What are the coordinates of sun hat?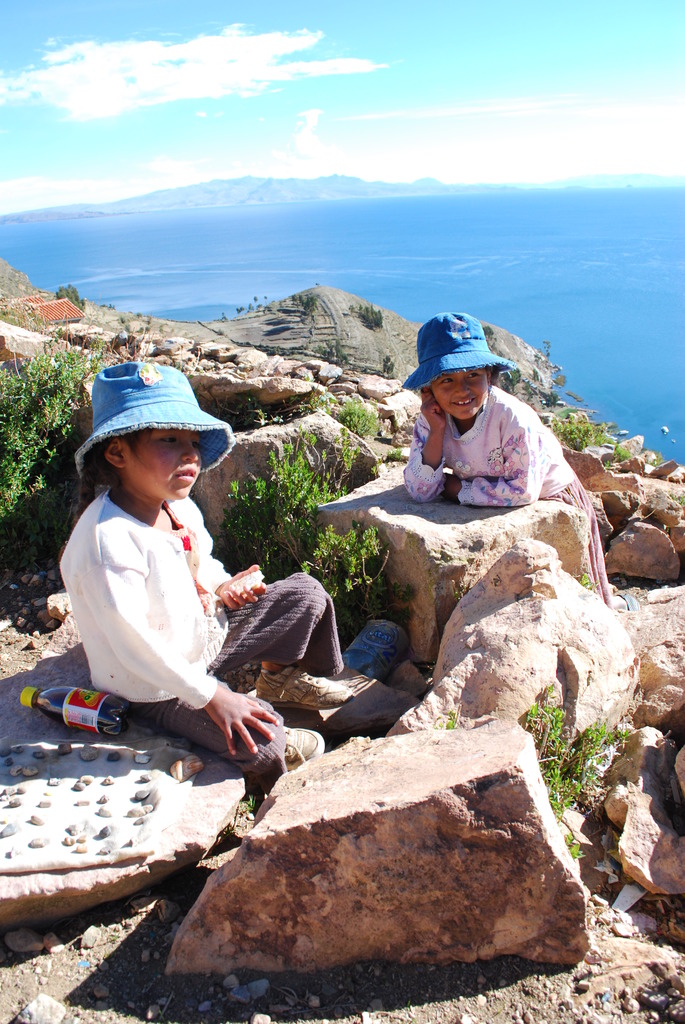
x1=401 y1=312 x2=519 y2=391.
